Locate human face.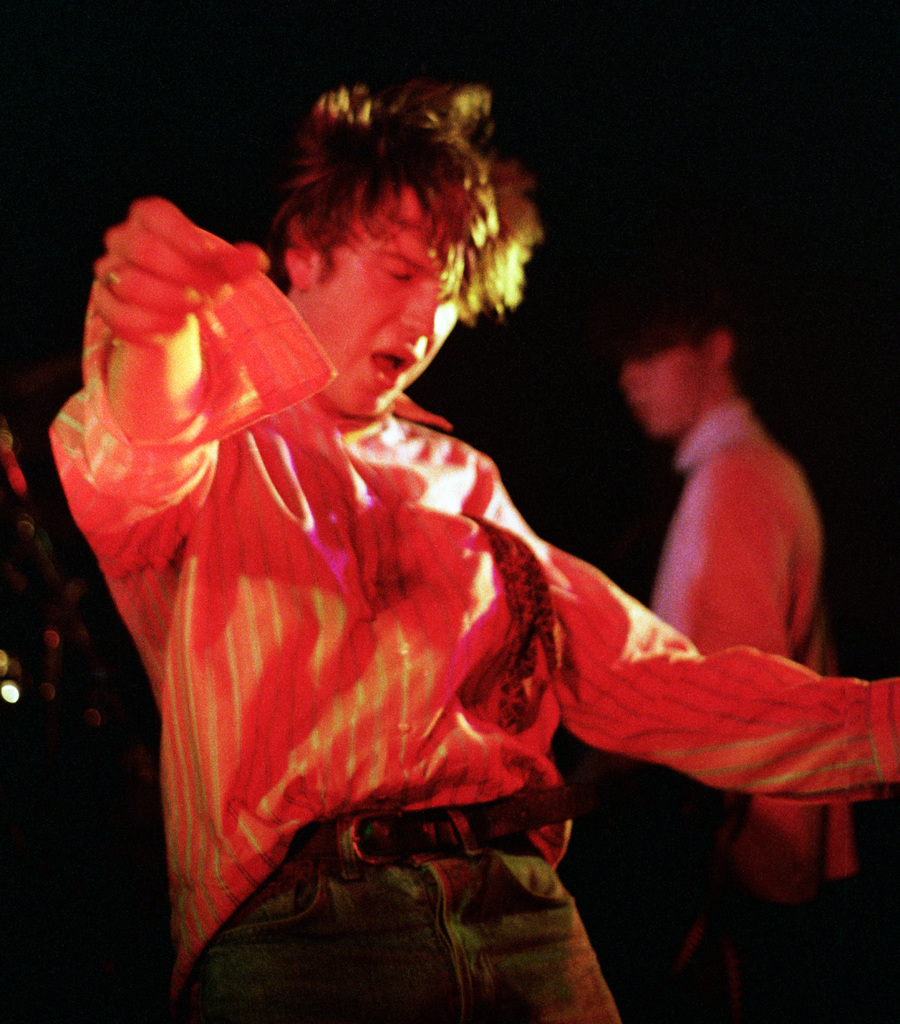
Bounding box: (x1=626, y1=337, x2=707, y2=433).
